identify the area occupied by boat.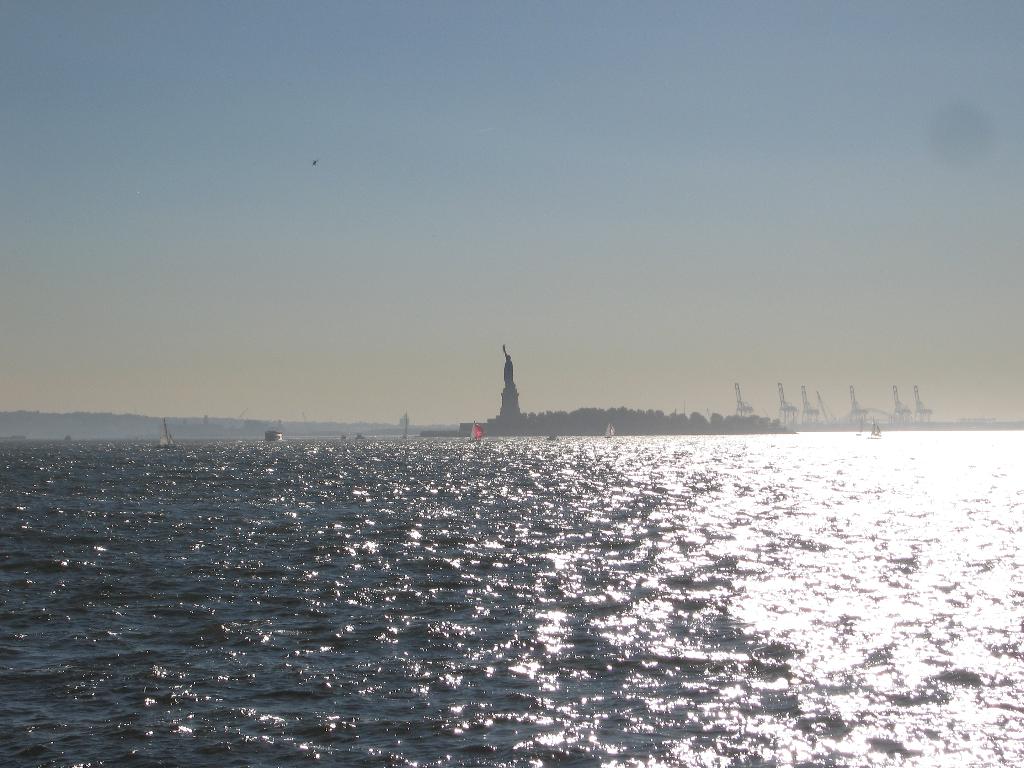
Area: (866, 419, 883, 445).
